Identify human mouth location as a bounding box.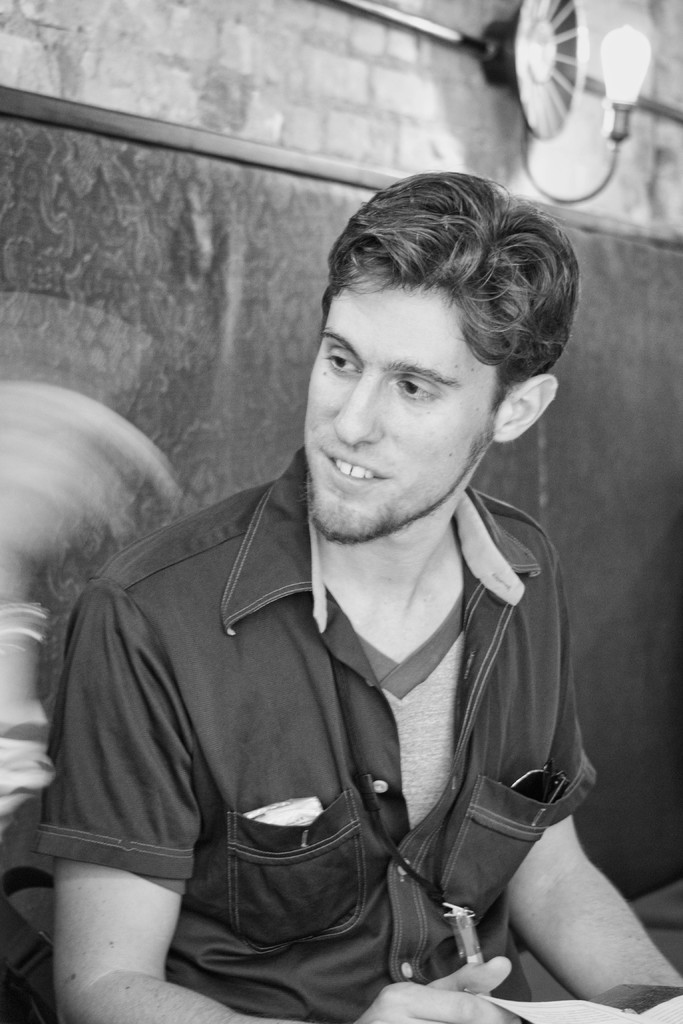
(322,452,380,480).
